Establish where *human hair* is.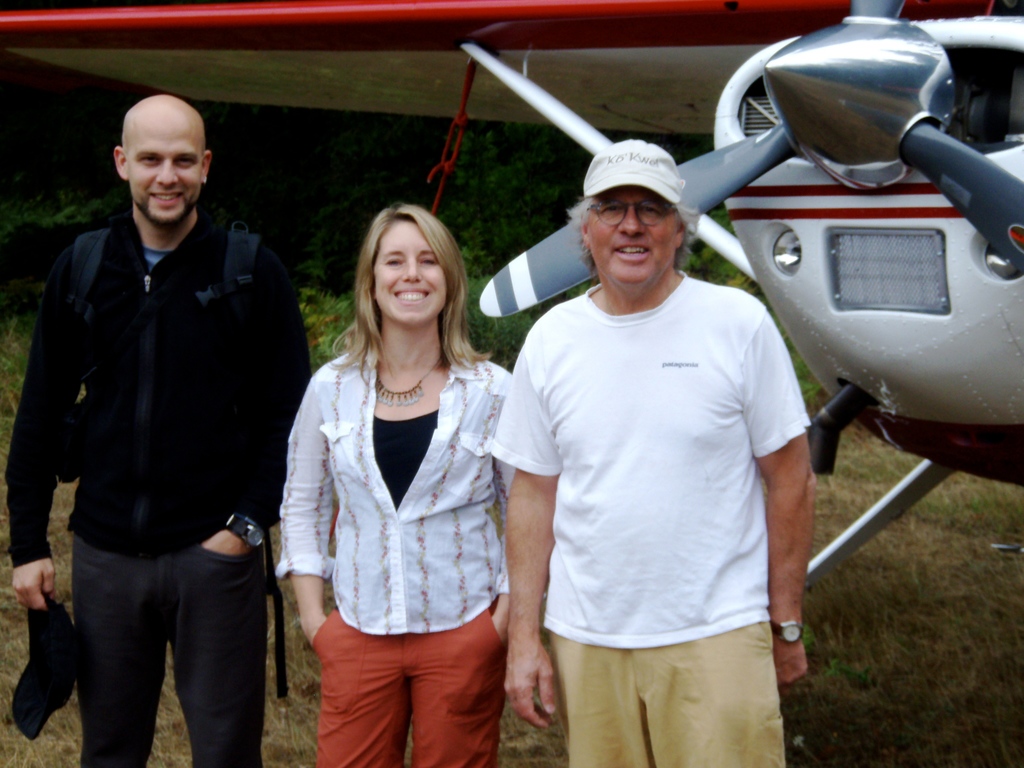
Established at region(337, 195, 466, 394).
